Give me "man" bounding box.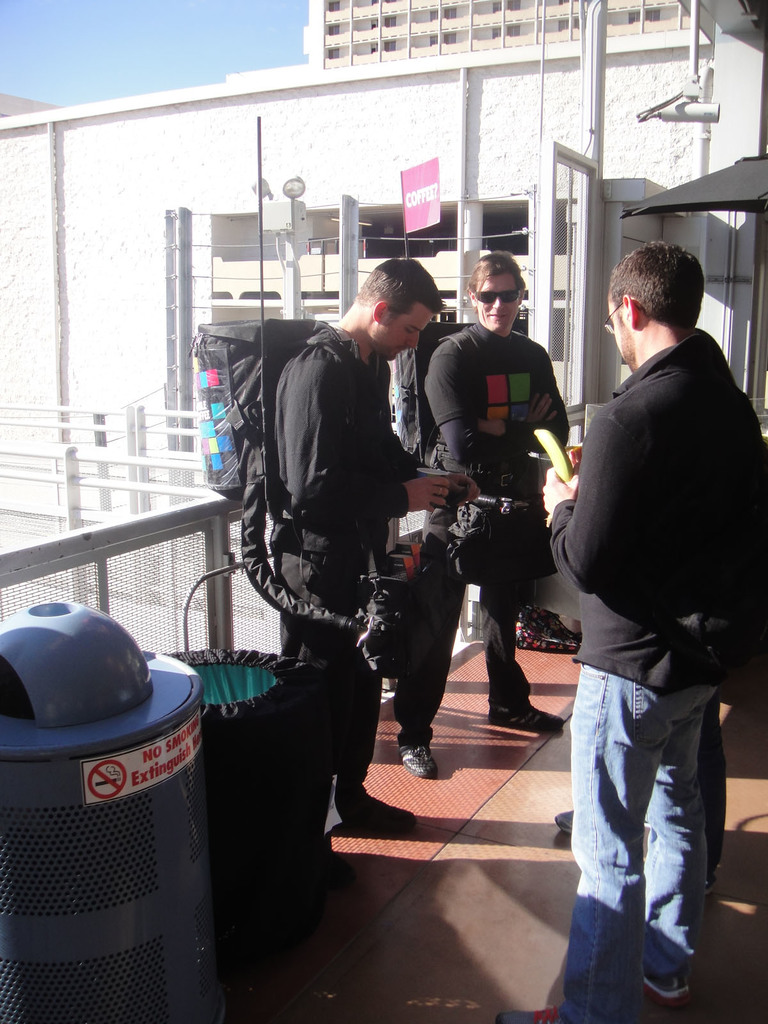
<box>395,246,566,771</box>.
